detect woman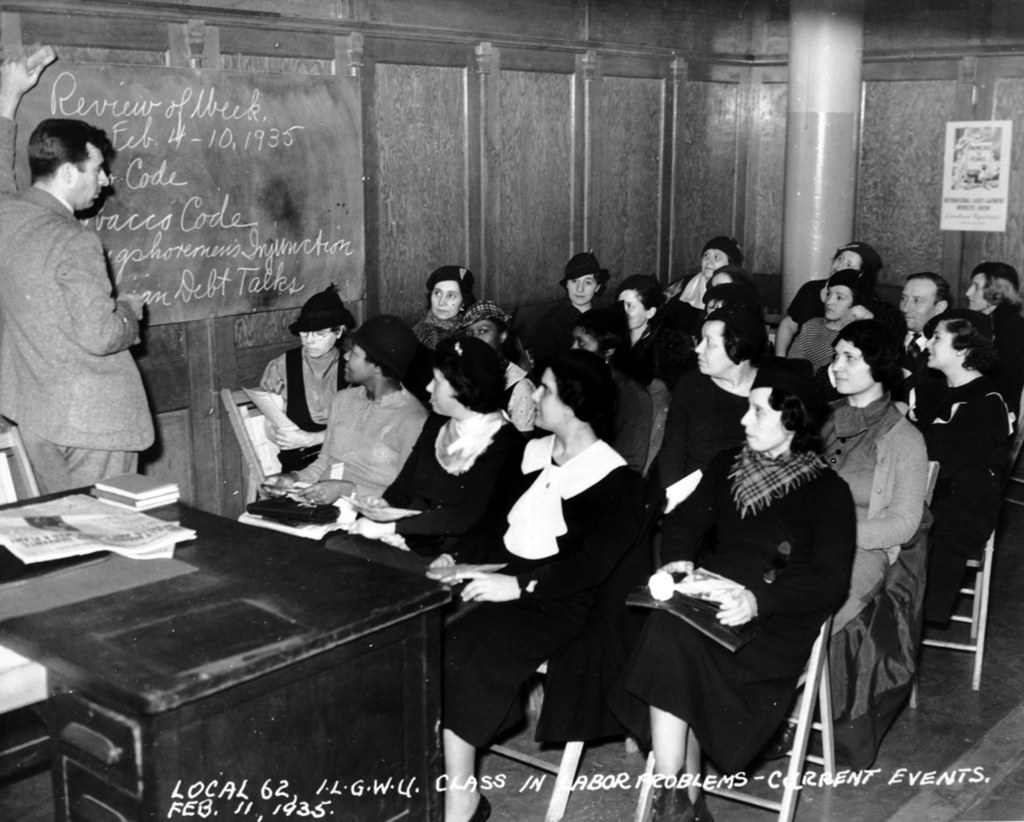
(left=604, top=269, right=687, bottom=364)
